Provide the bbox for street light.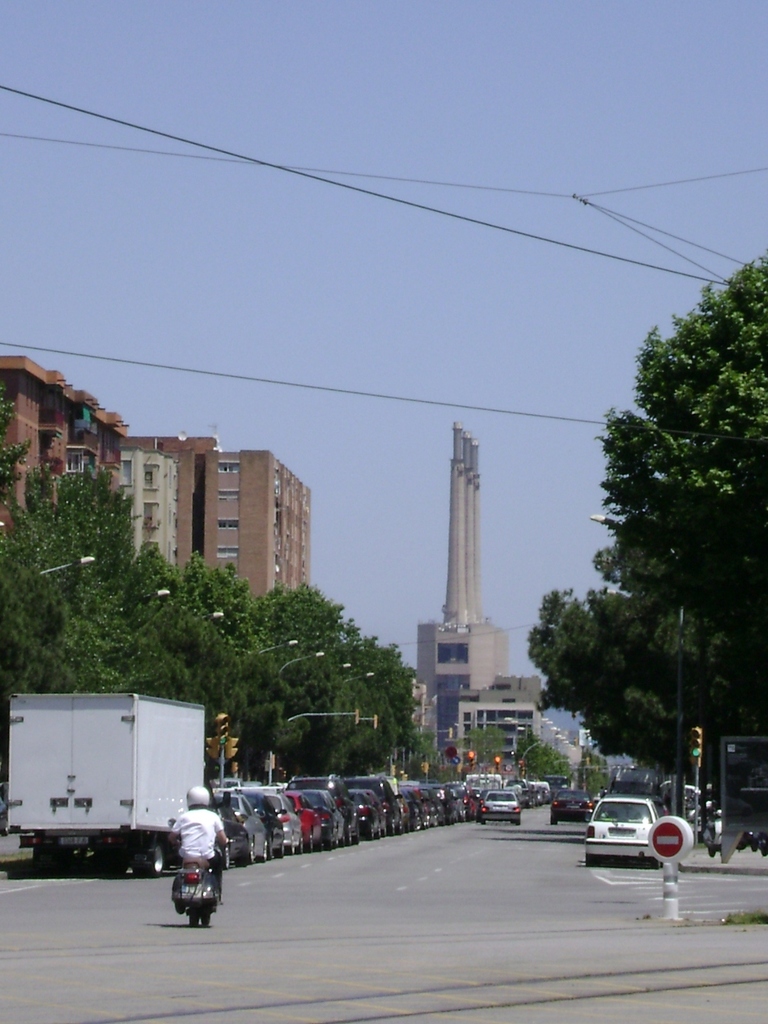
[340,668,371,684].
